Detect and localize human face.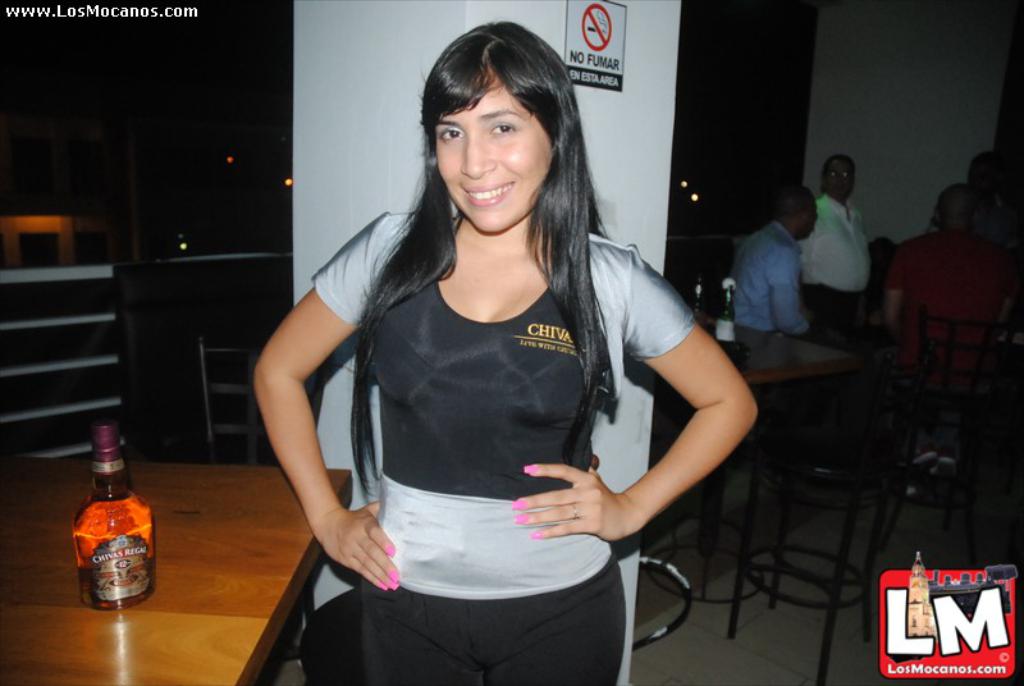
Localized at pyautogui.locateOnScreen(803, 196, 815, 237).
